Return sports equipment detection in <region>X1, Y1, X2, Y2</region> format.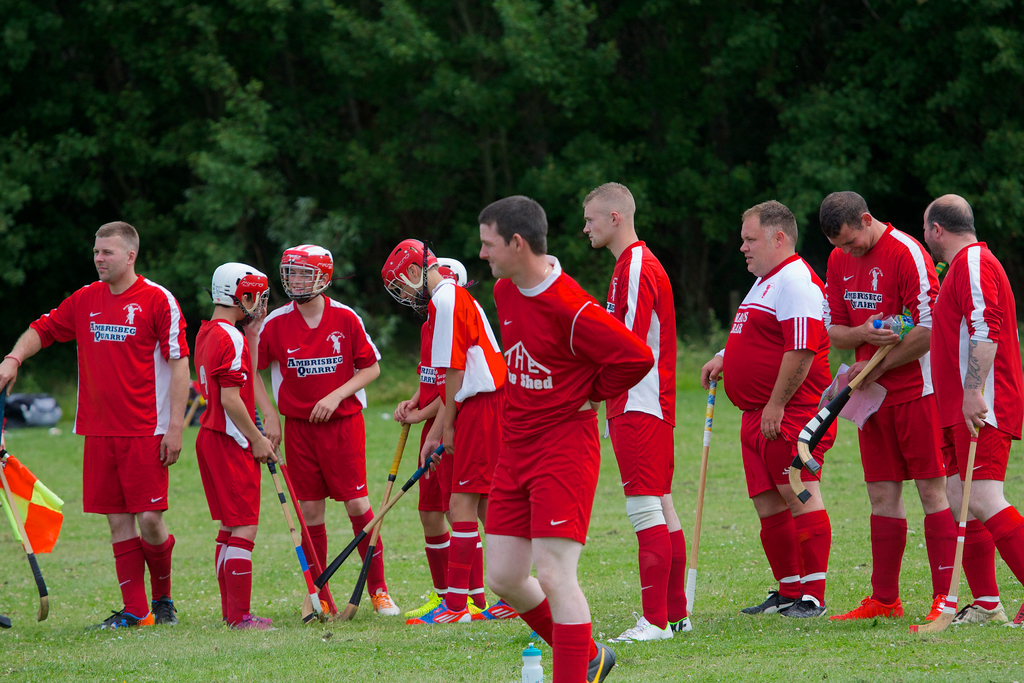
<region>276, 242, 331, 302</region>.
